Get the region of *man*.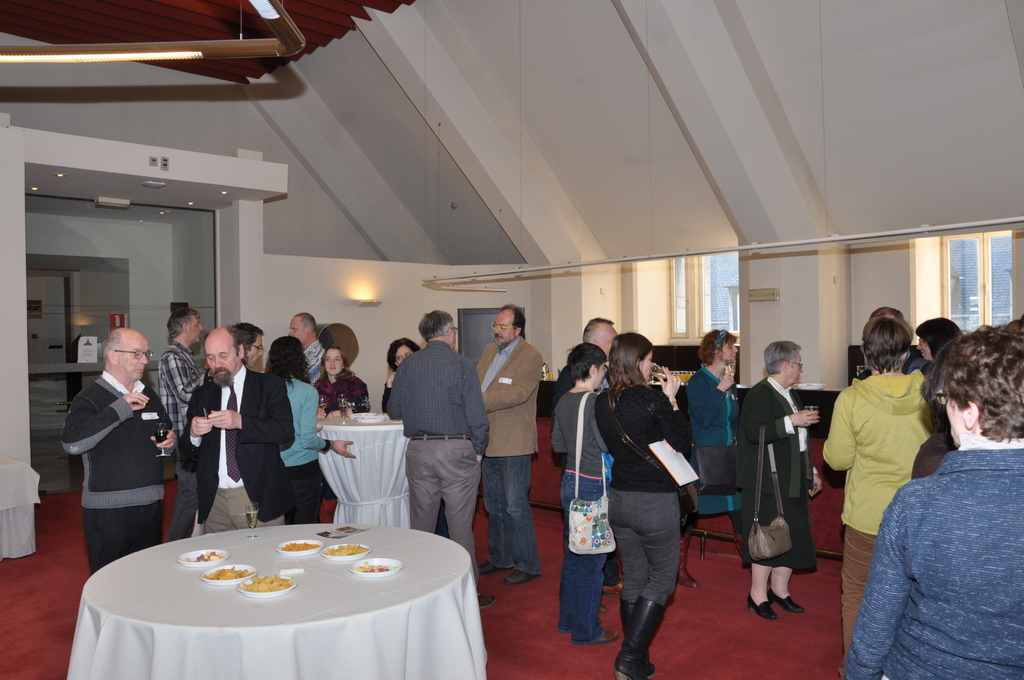
detection(61, 329, 172, 577).
